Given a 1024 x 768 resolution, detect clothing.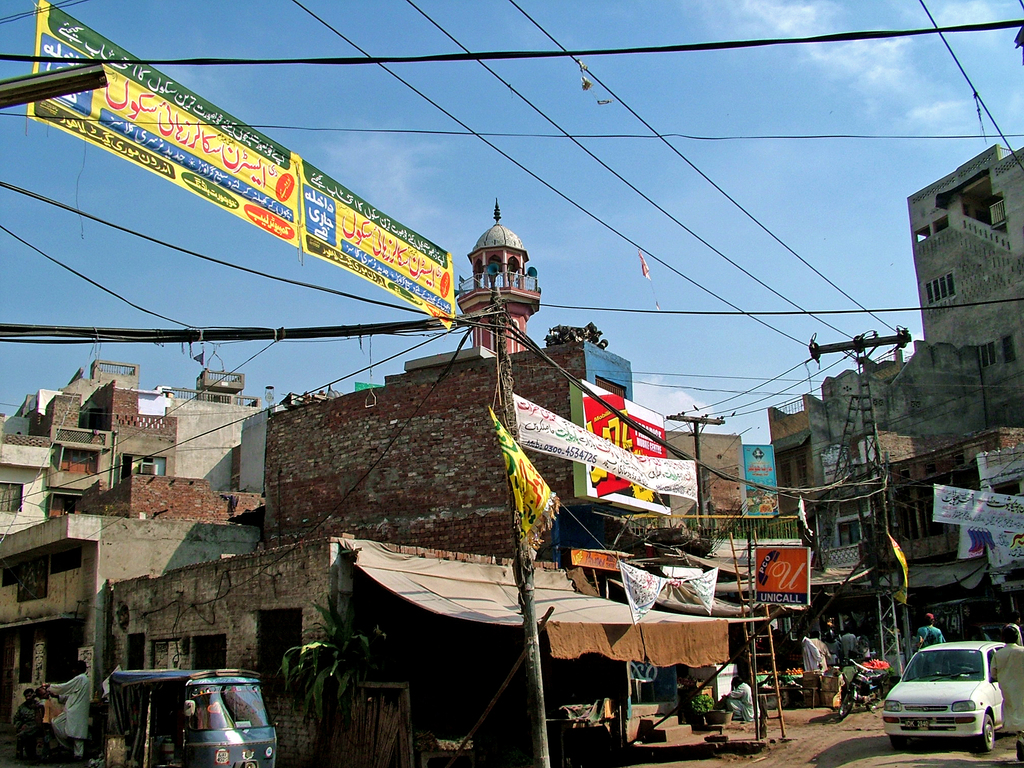
locate(724, 680, 753, 726).
